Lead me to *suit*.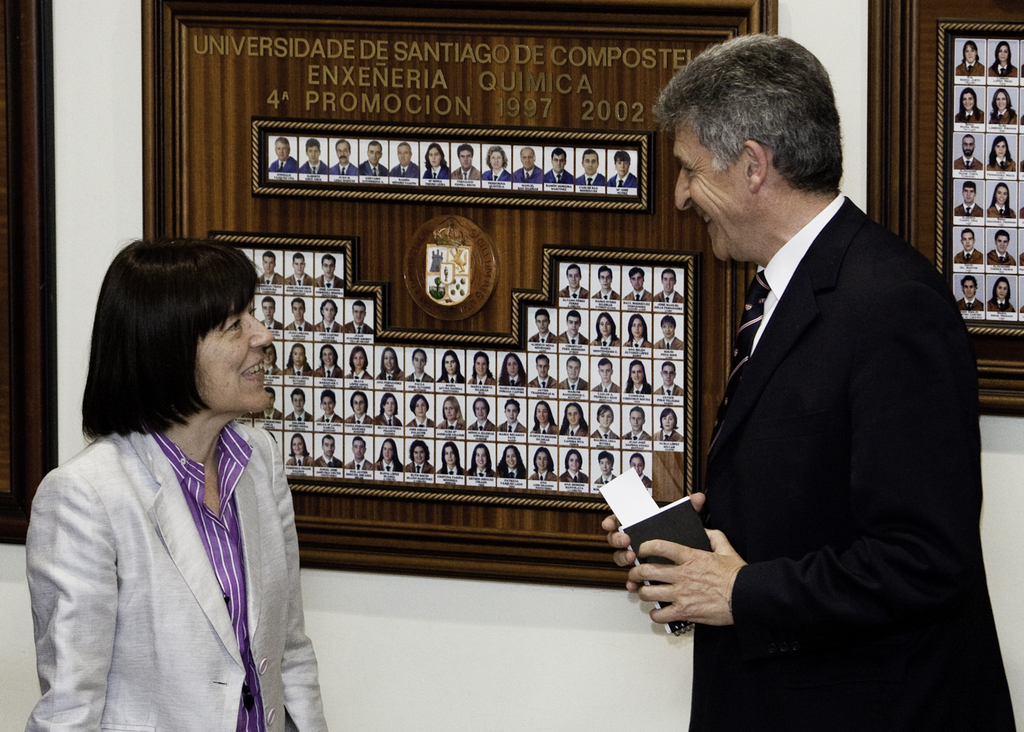
Lead to Rect(558, 285, 591, 297).
